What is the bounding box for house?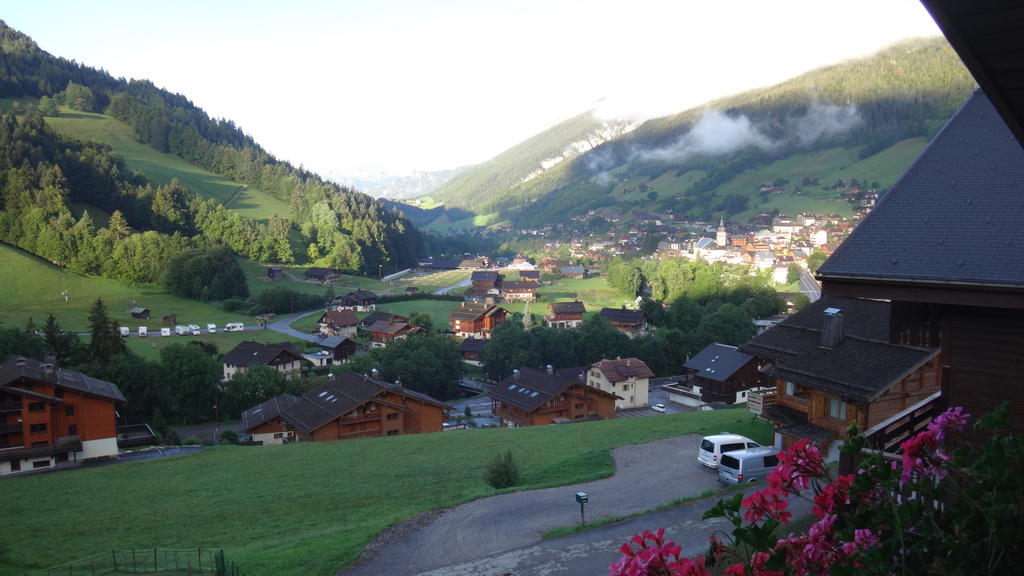
[left=474, top=266, right=540, bottom=309].
